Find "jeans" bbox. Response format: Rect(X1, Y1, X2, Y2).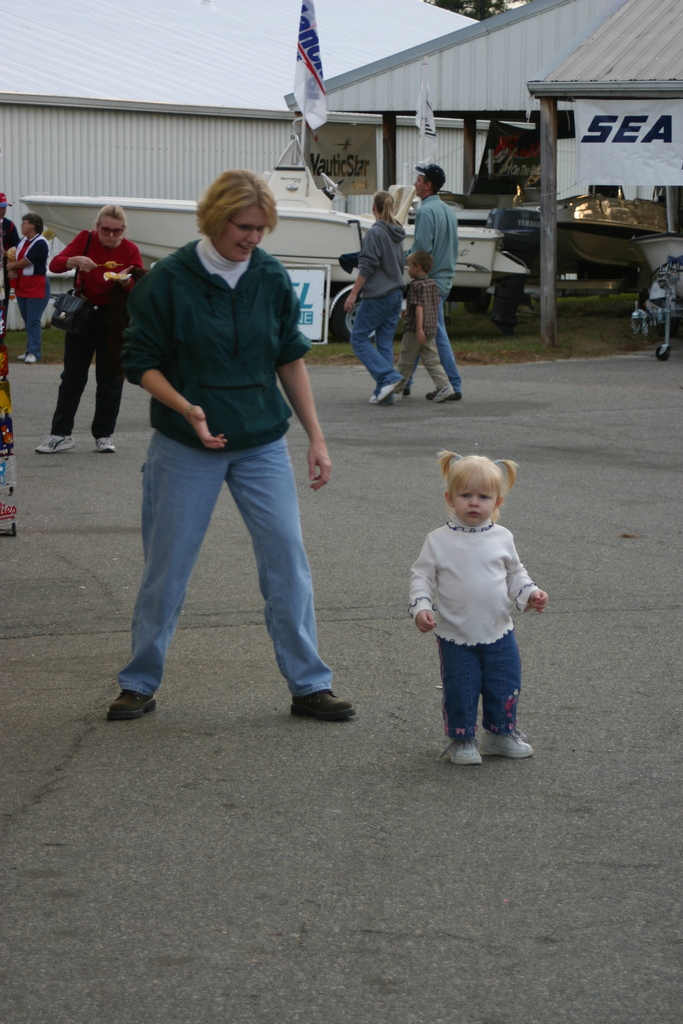
Rect(113, 420, 347, 703).
